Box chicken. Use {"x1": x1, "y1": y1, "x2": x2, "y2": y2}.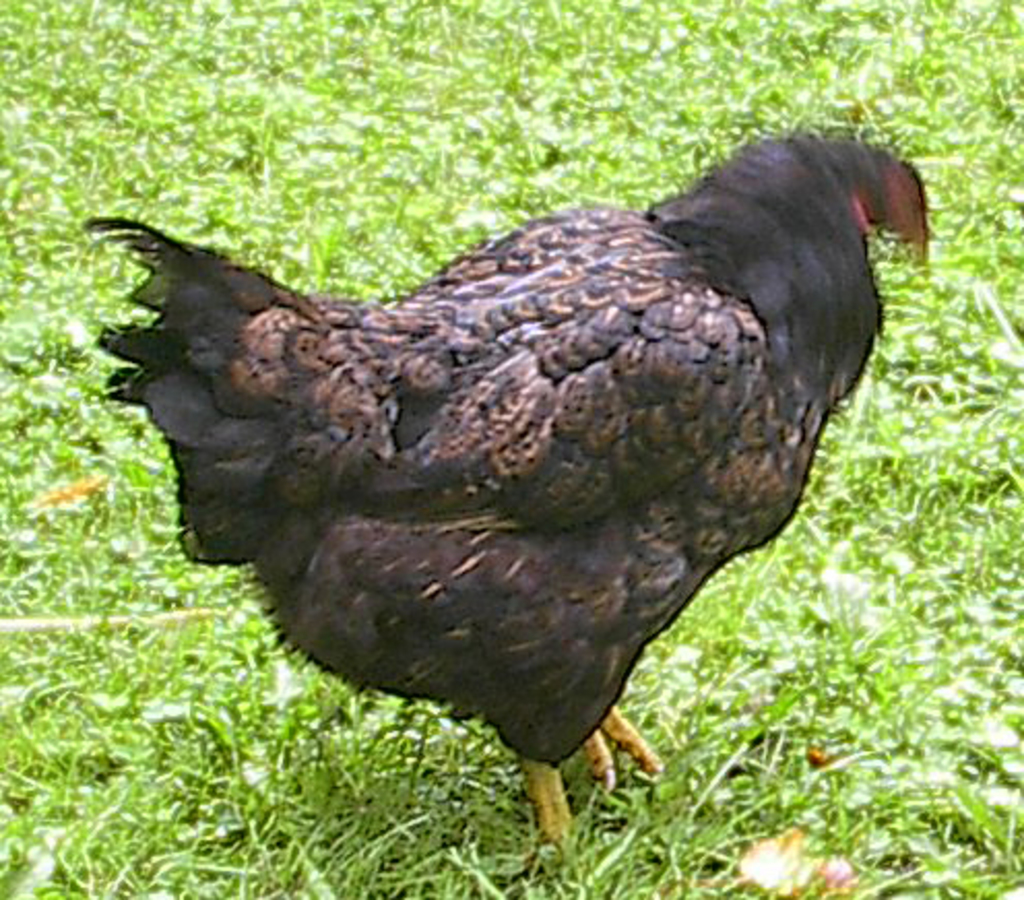
{"x1": 91, "y1": 130, "x2": 927, "y2": 838}.
